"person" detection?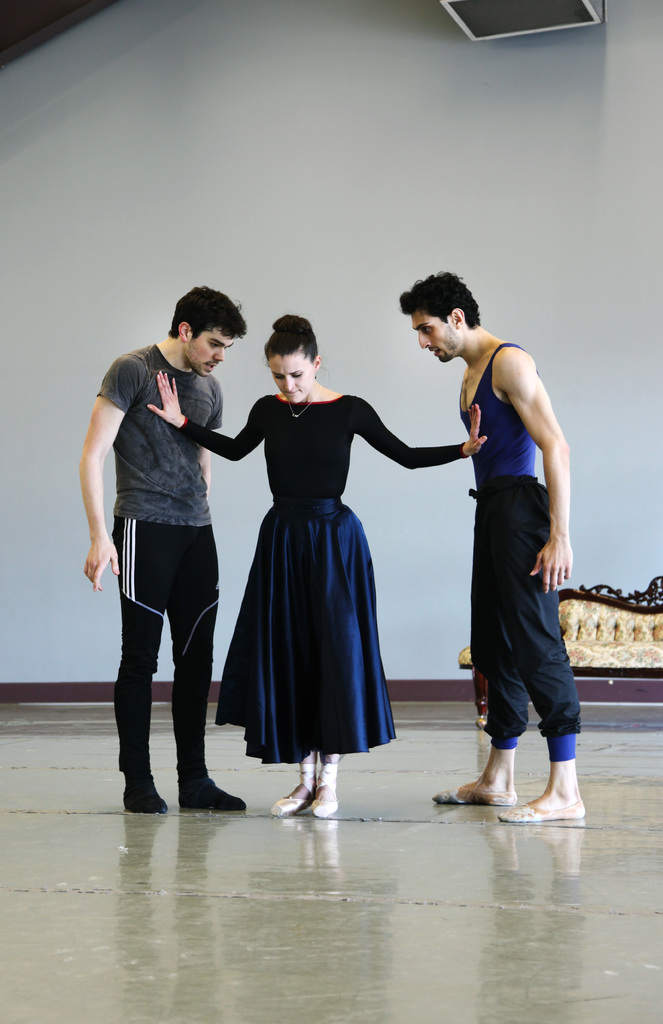
400, 266, 587, 824
